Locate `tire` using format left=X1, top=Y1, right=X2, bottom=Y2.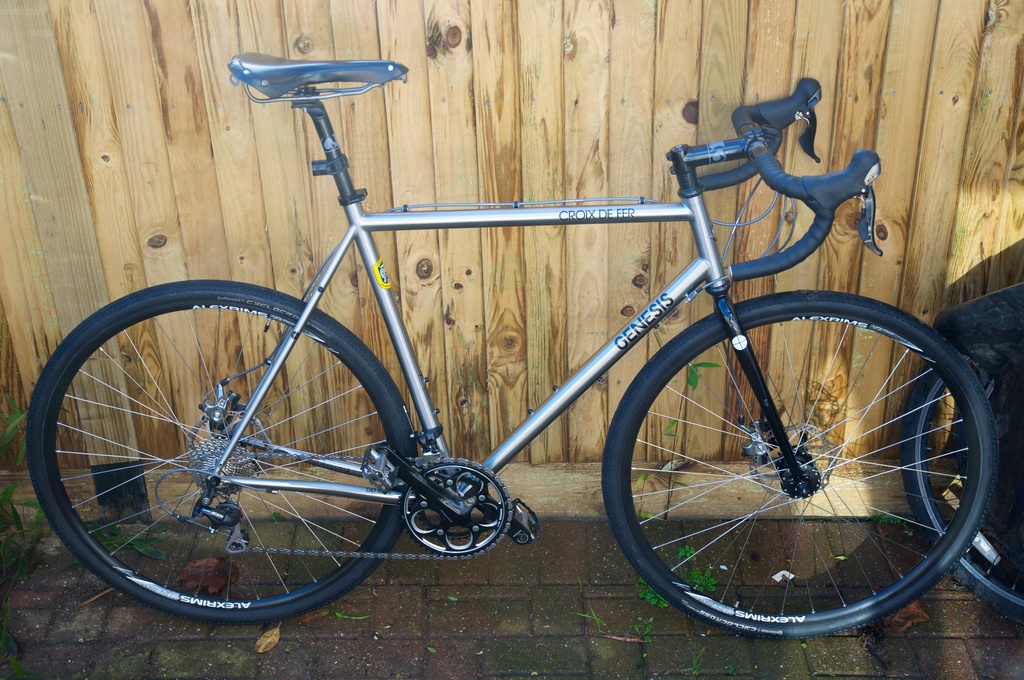
left=27, top=279, right=415, bottom=624.
